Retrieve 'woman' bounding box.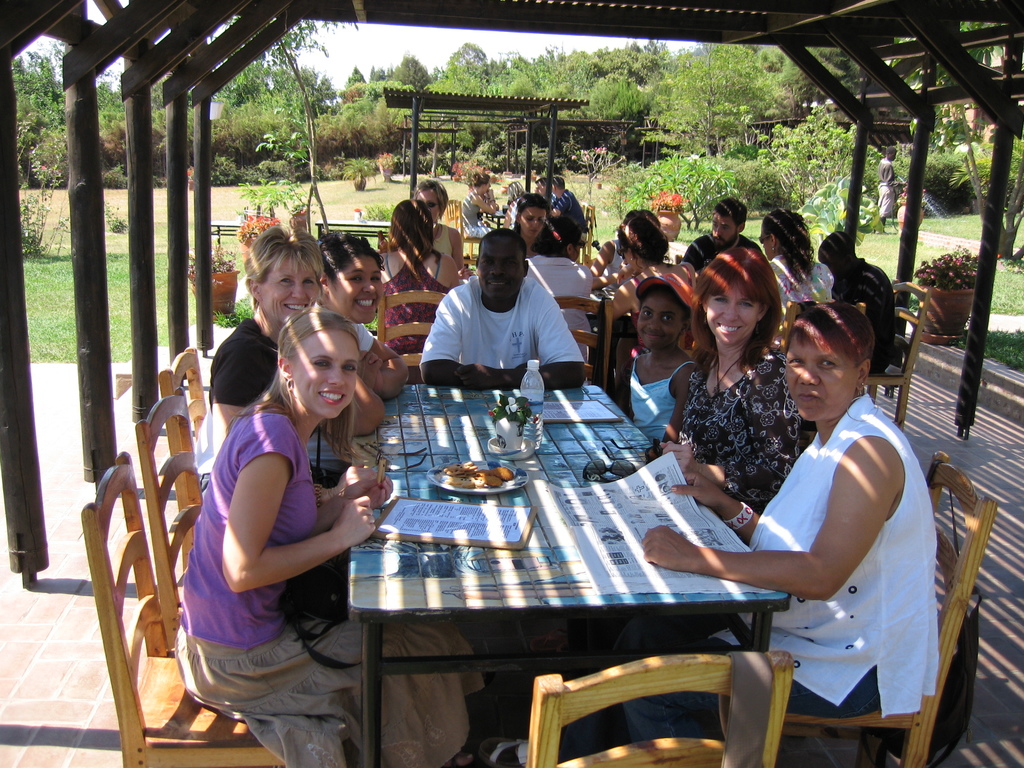
Bounding box: pyautogui.locateOnScreen(195, 220, 380, 484).
